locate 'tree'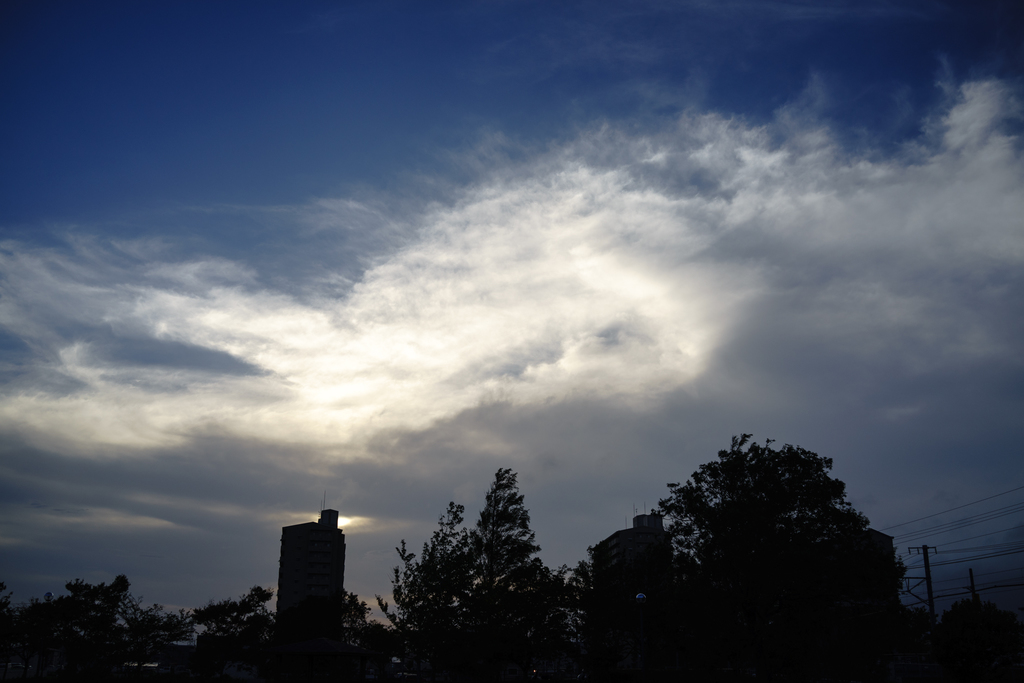
x1=625 y1=427 x2=904 y2=652
